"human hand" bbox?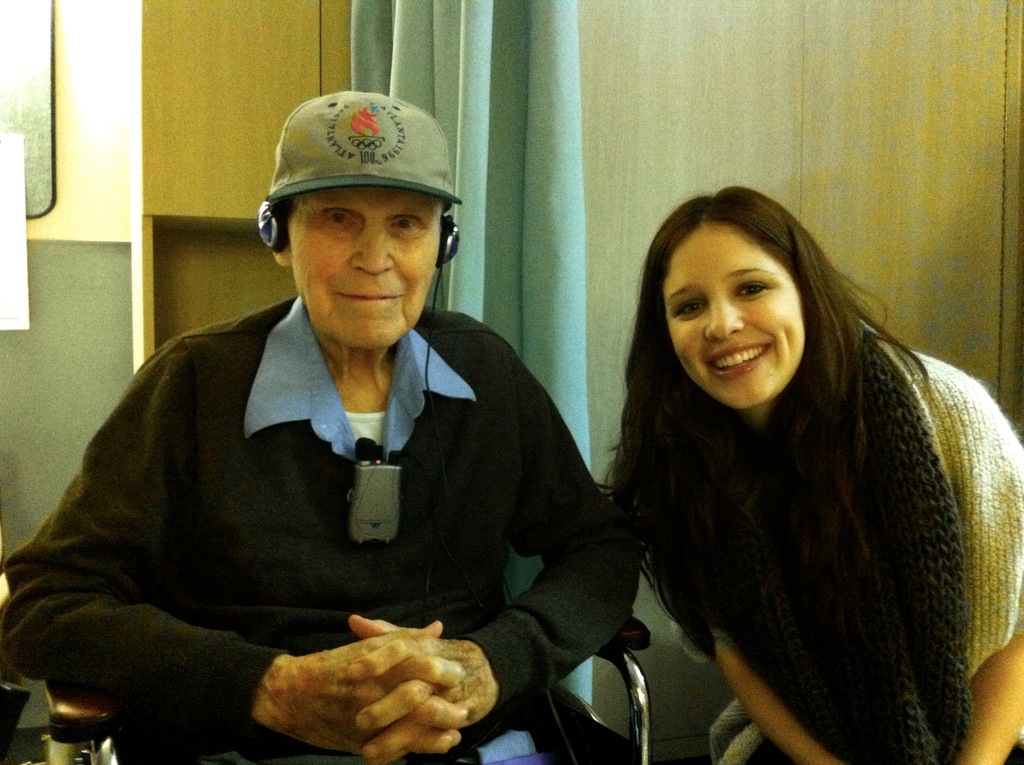
[345,611,500,764]
